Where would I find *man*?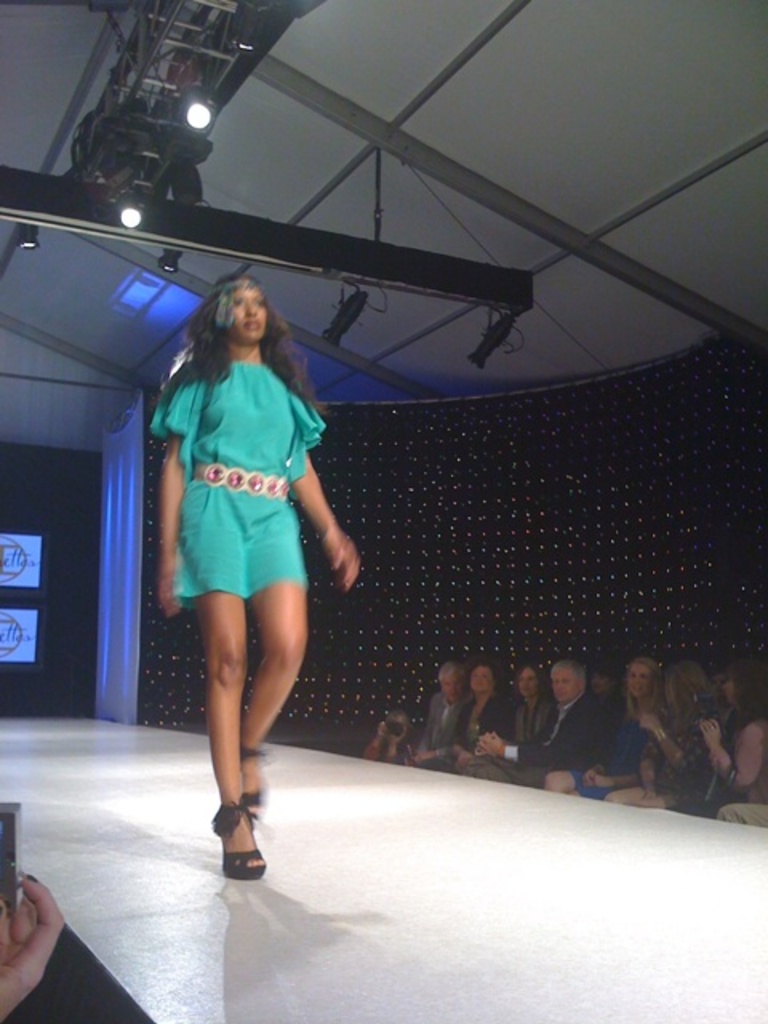
At bbox(477, 653, 606, 786).
